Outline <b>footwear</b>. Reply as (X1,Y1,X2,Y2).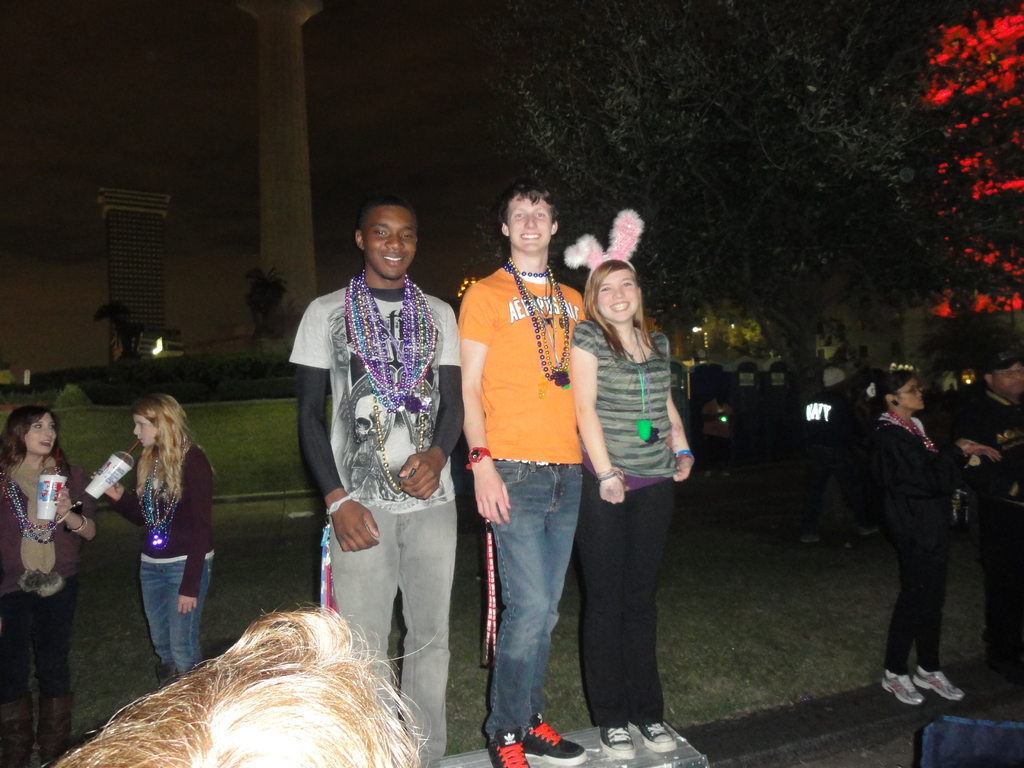
(604,720,632,758).
